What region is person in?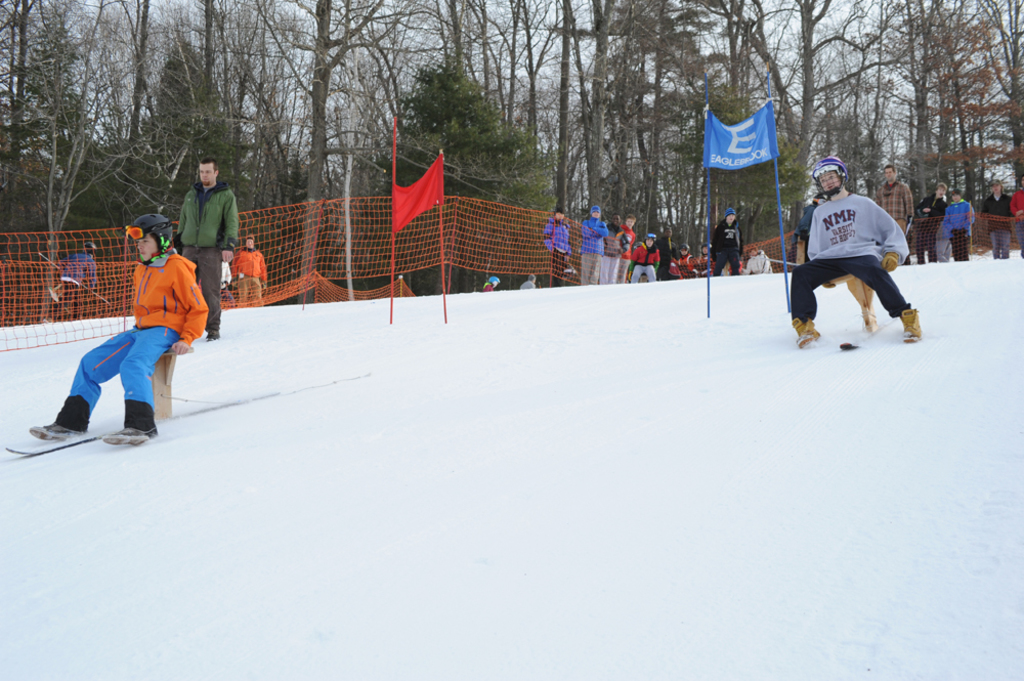
locate(228, 235, 271, 308).
